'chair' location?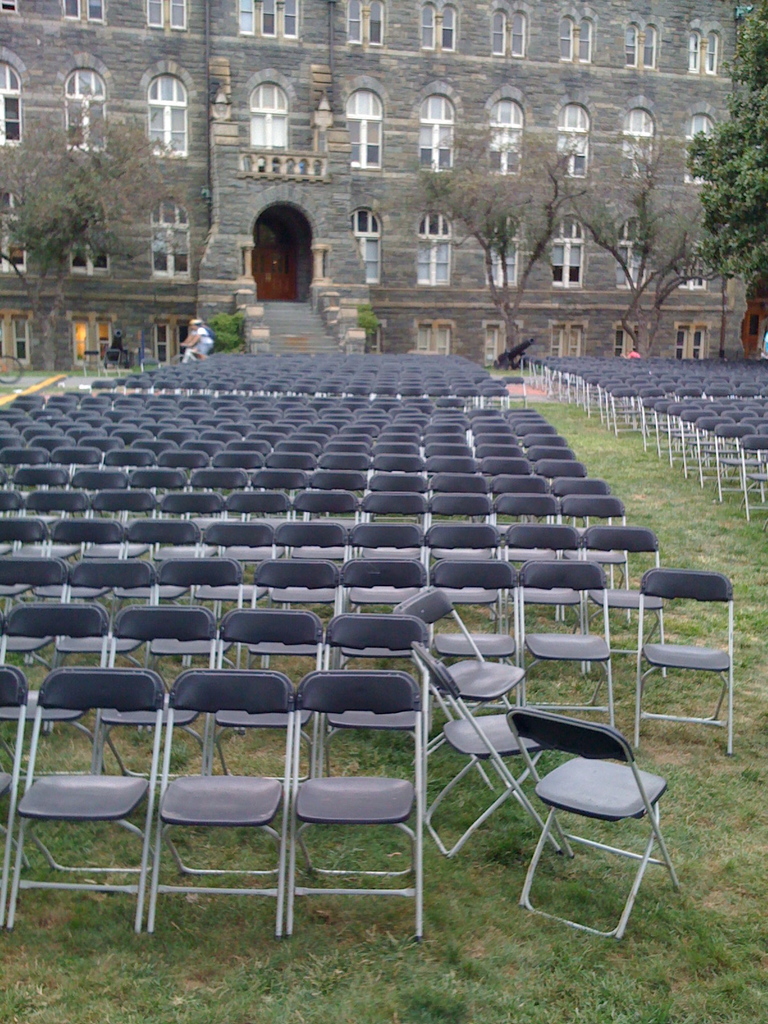
rect(35, 518, 130, 609)
